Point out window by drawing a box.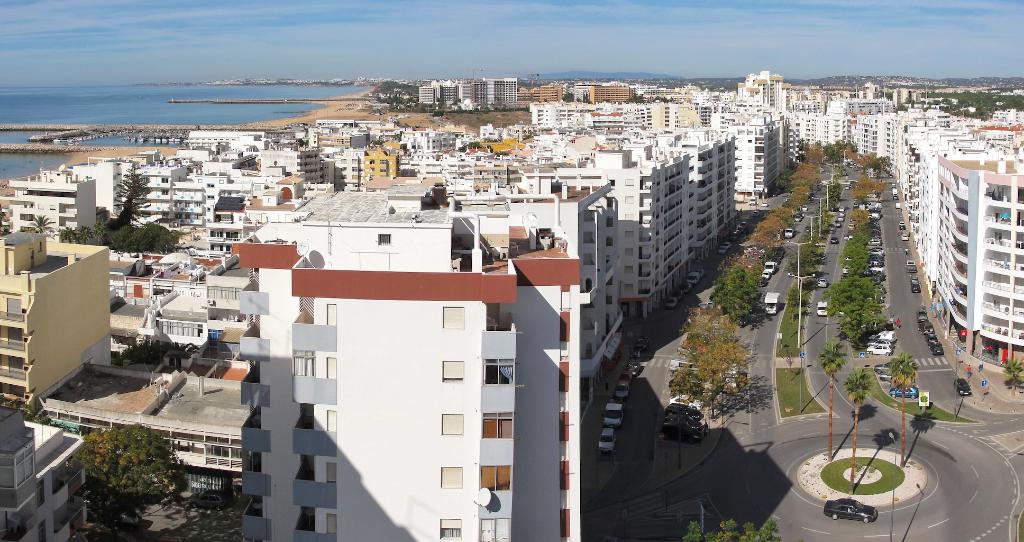
l=627, t=176, r=634, b=186.
